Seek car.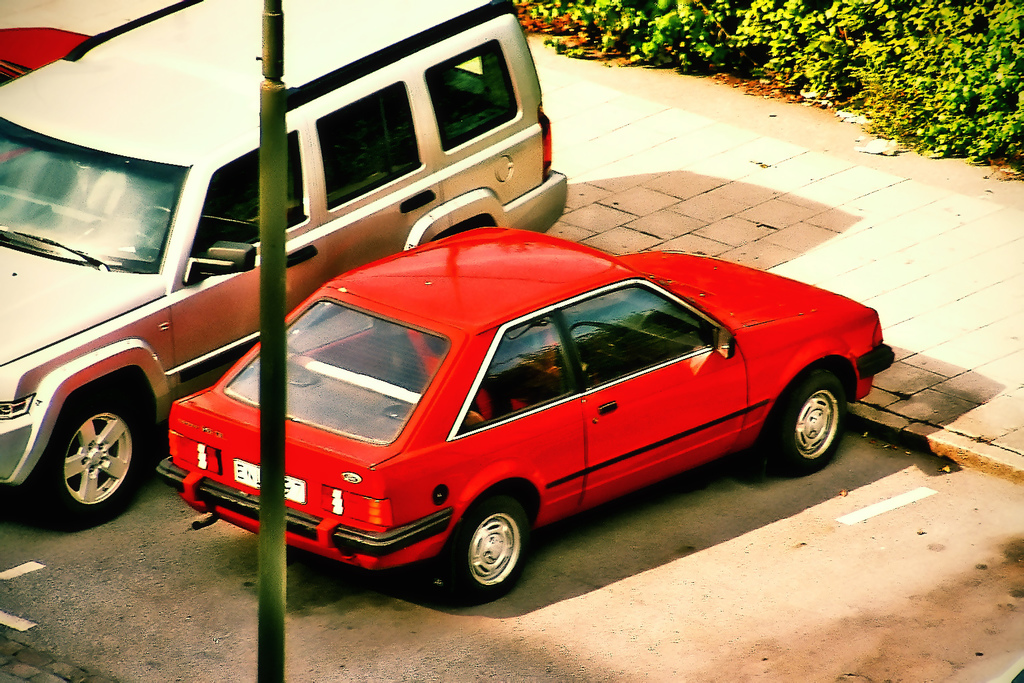
(x1=1, y1=0, x2=567, y2=532).
